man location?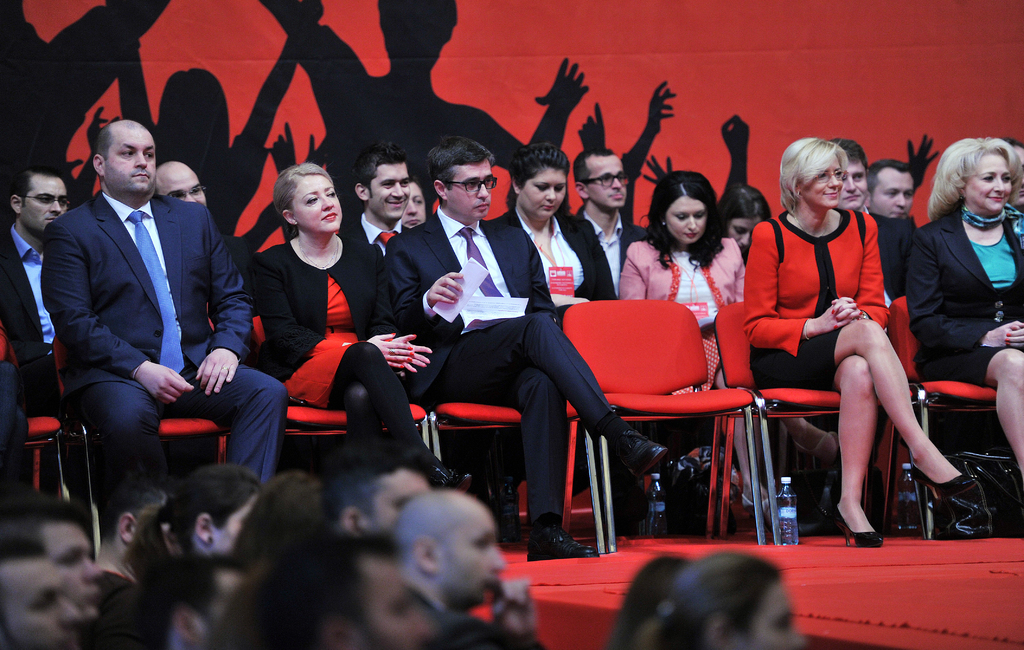
bbox=[845, 151, 925, 238]
